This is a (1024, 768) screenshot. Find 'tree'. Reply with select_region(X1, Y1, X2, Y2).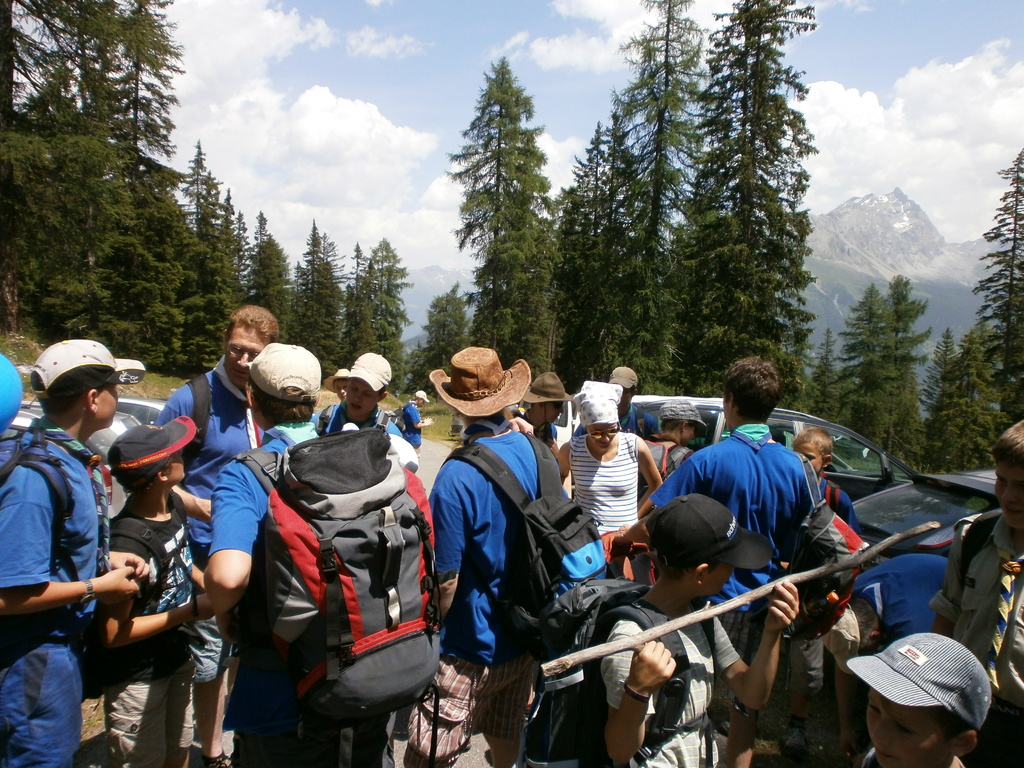
select_region(547, 126, 618, 390).
